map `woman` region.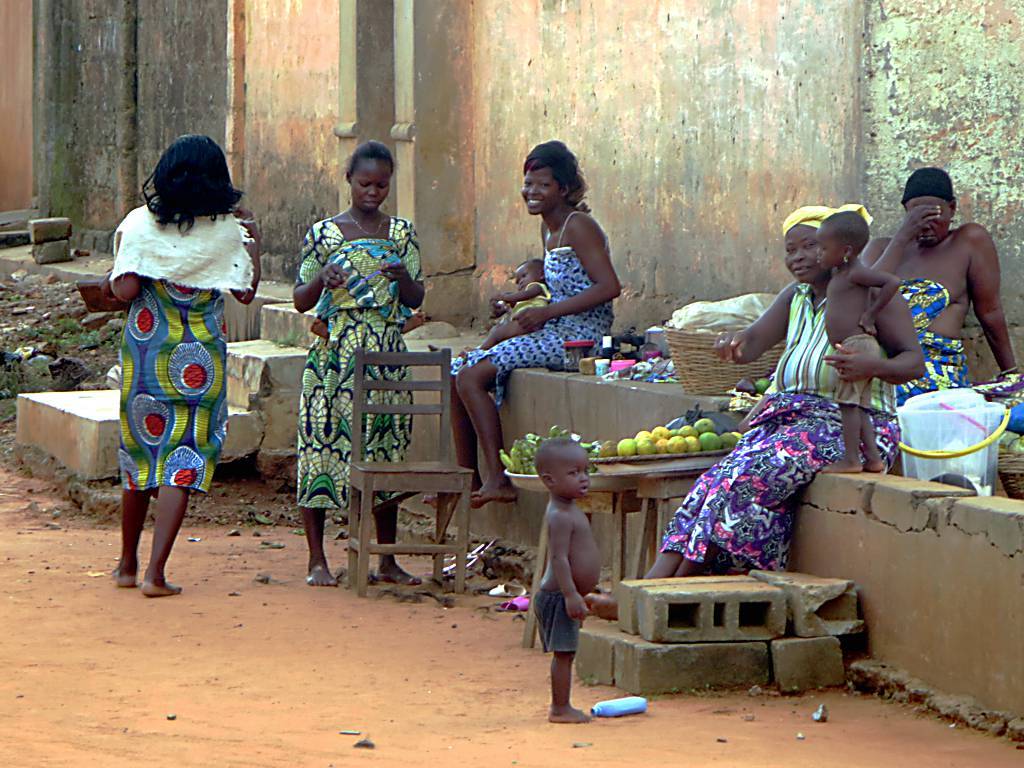
Mapped to {"x1": 587, "y1": 201, "x2": 925, "y2": 605}.
